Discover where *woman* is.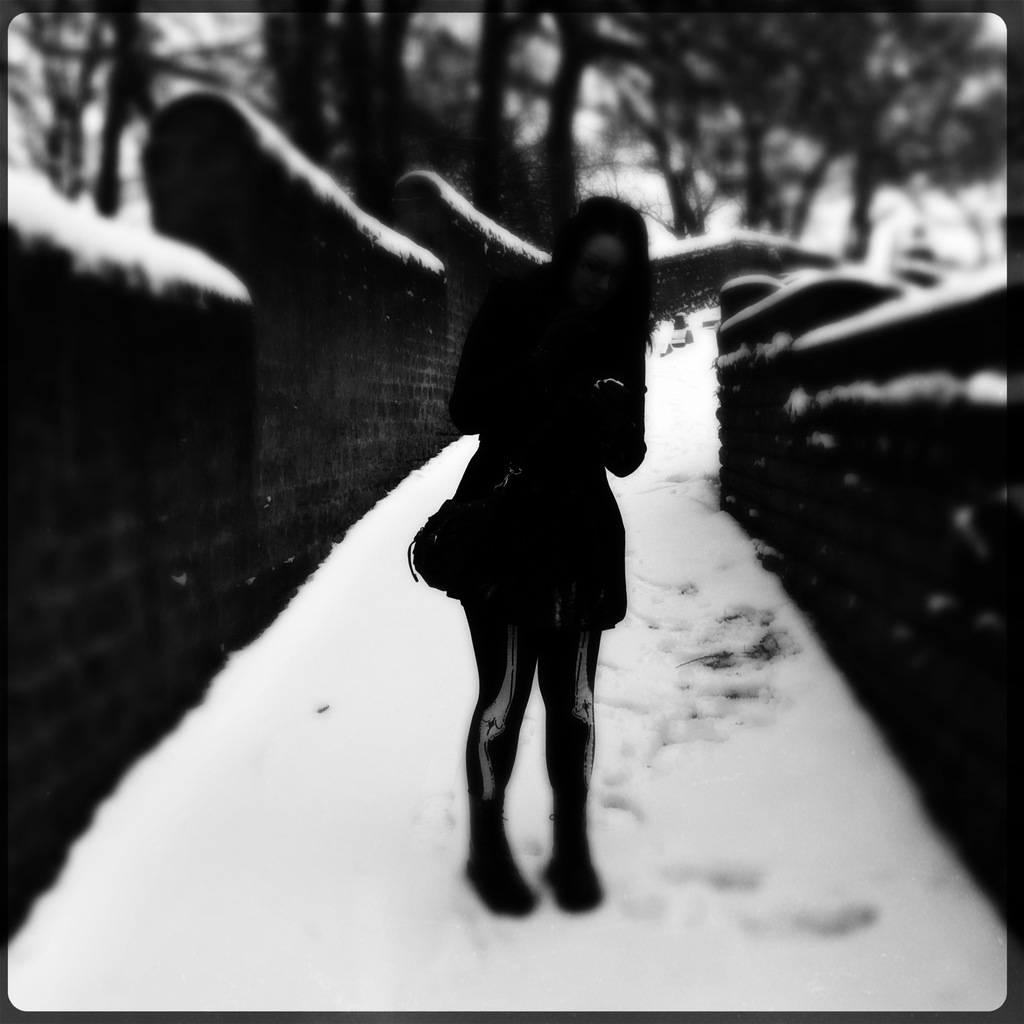
Discovered at region(397, 209, 671, 932).
